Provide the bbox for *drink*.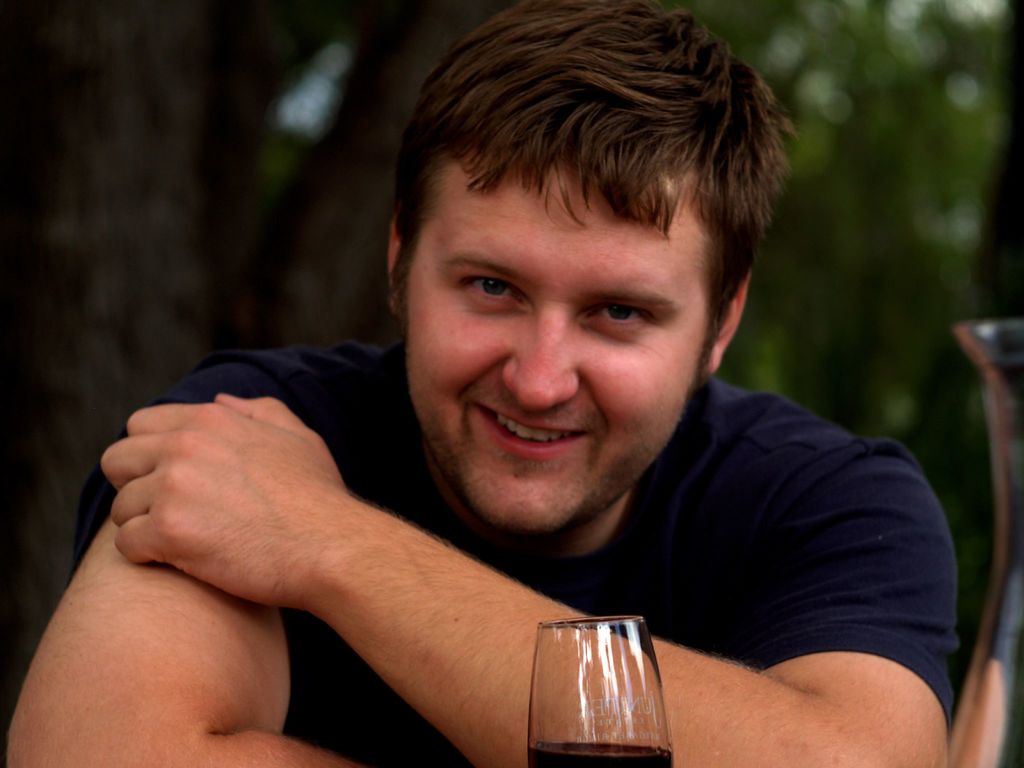
(531, 736, 676, 767).
